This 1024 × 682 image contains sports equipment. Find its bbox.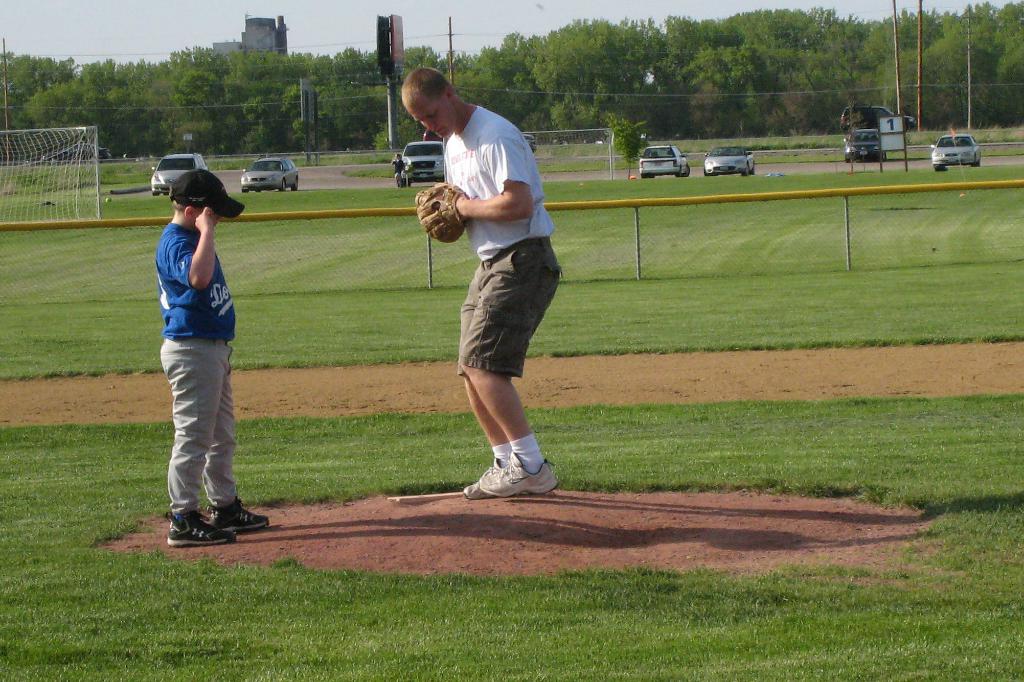
box(461, 457, 504, 498).
